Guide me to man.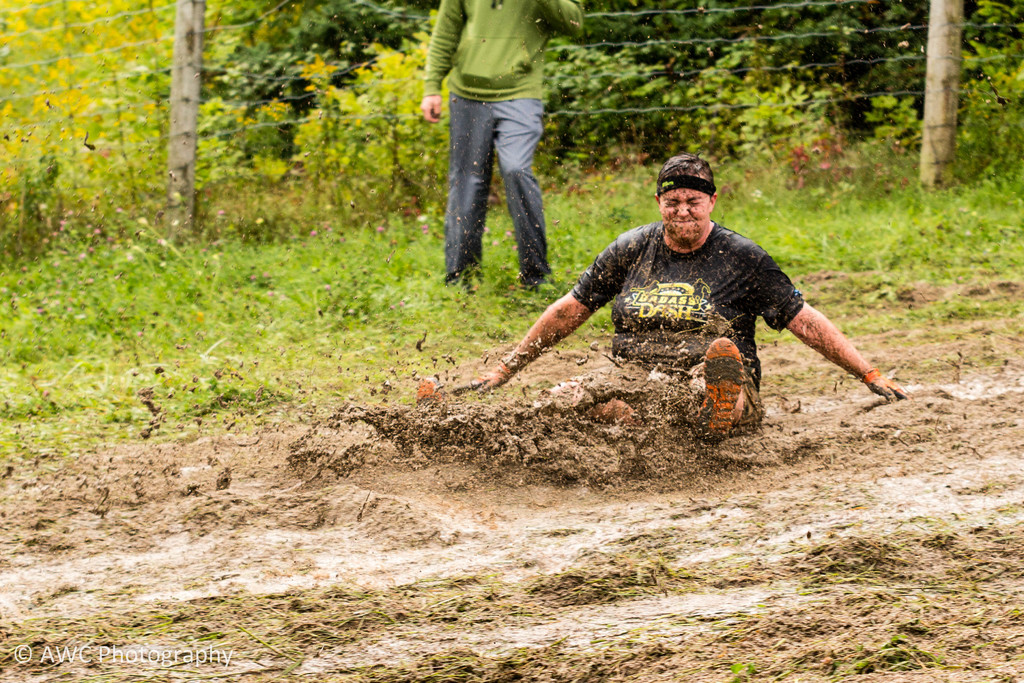
Guidance: region(451, 154, 908, 448).
